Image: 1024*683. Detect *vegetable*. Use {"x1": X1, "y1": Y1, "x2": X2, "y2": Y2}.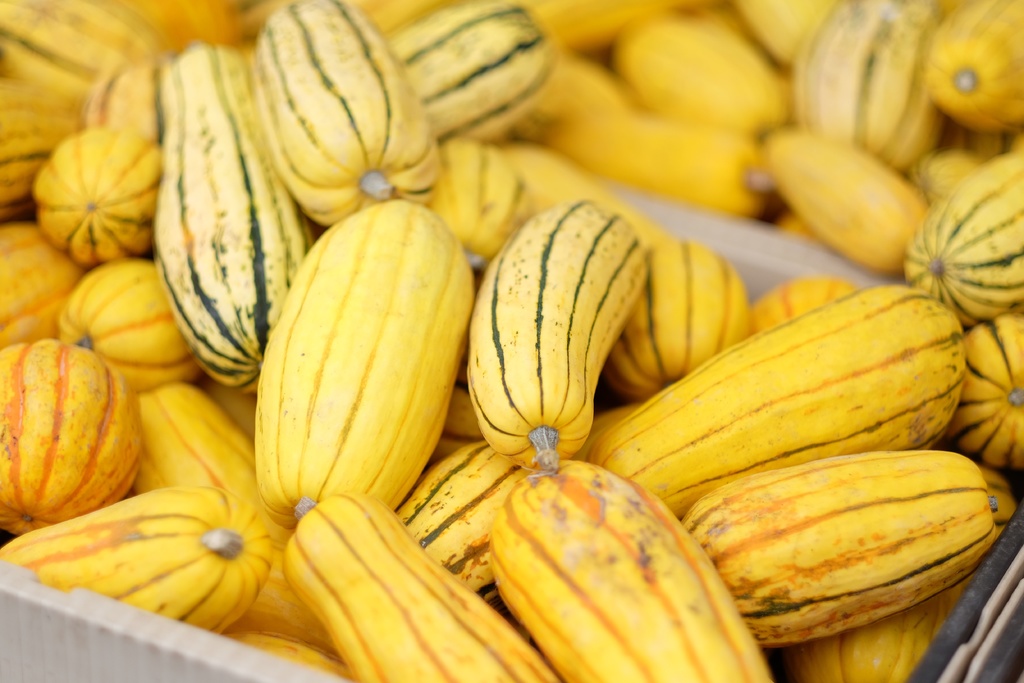
{"x1": 0, "y1": 0, "x2": 1023, "y2": 682}.
